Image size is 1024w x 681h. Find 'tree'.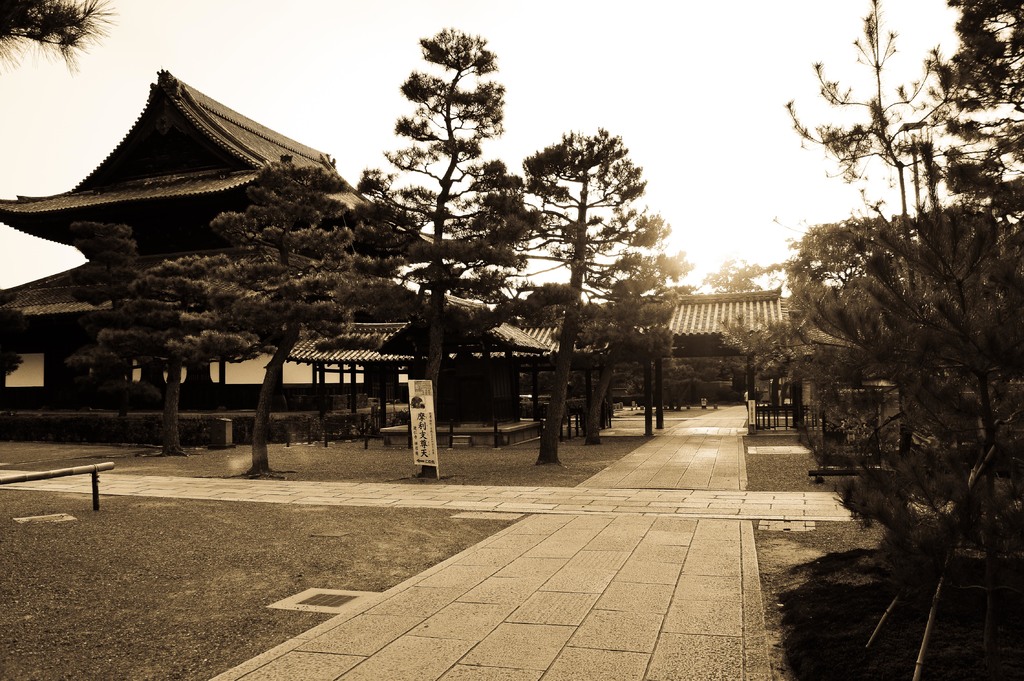
bbox=[103, 150, 367, 474].
